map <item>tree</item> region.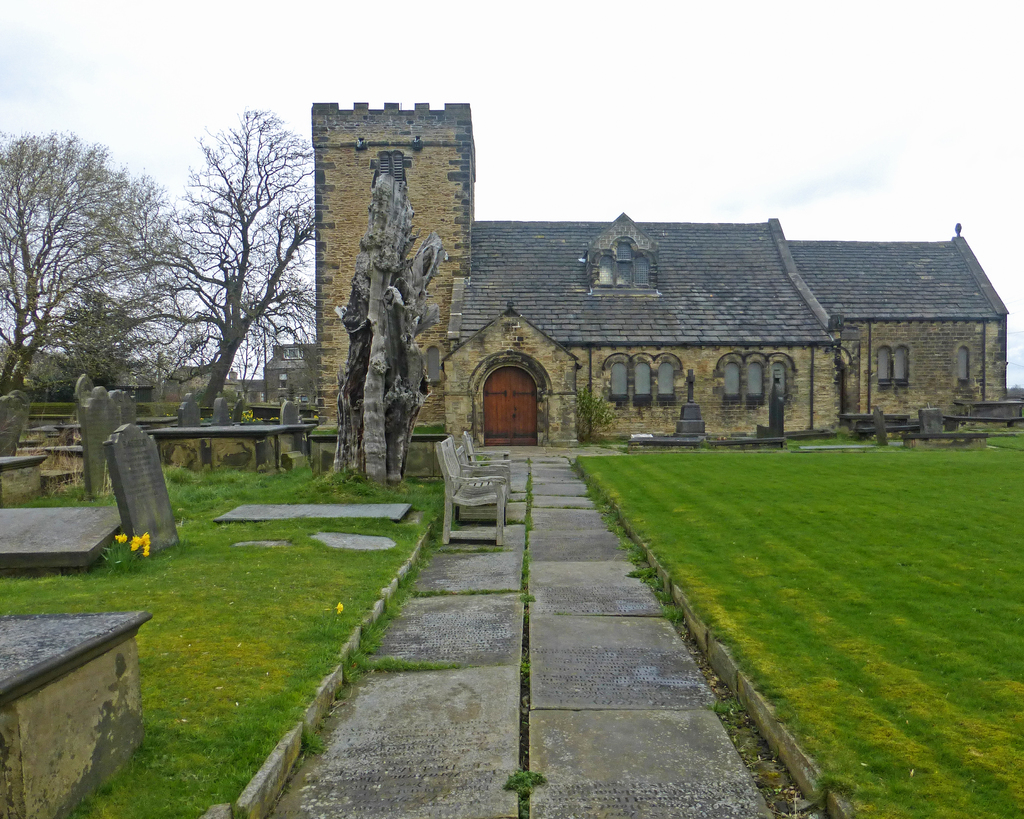
Mapped to box(168, 115, 327, 422).
